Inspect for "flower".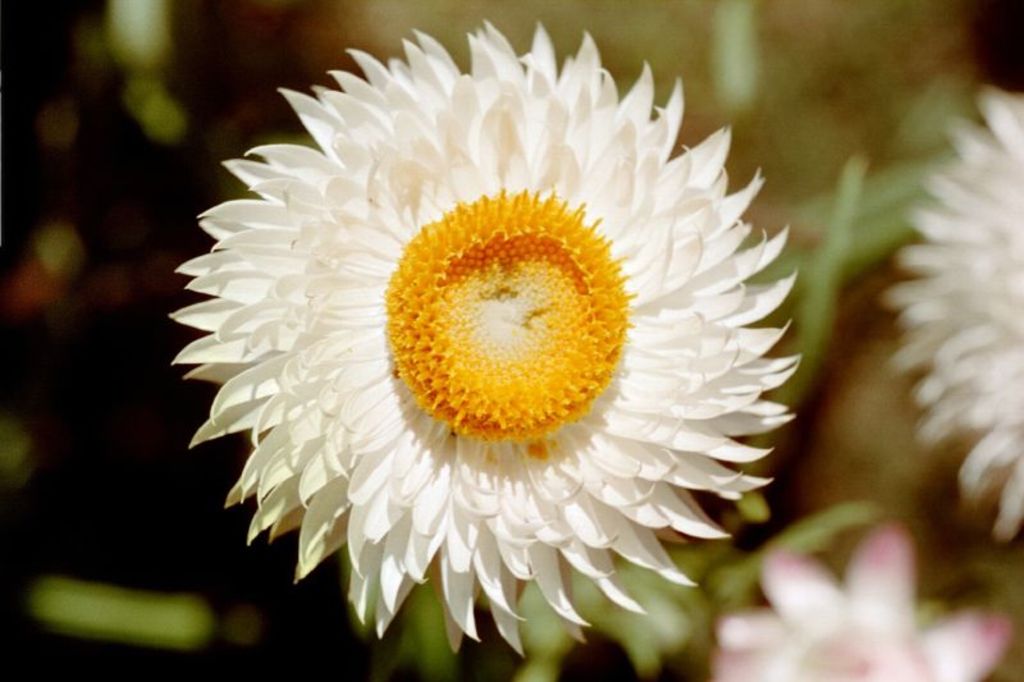
Inspection: {"left": 879, "top": 74, "right": 1023, "bottom": 550}.
